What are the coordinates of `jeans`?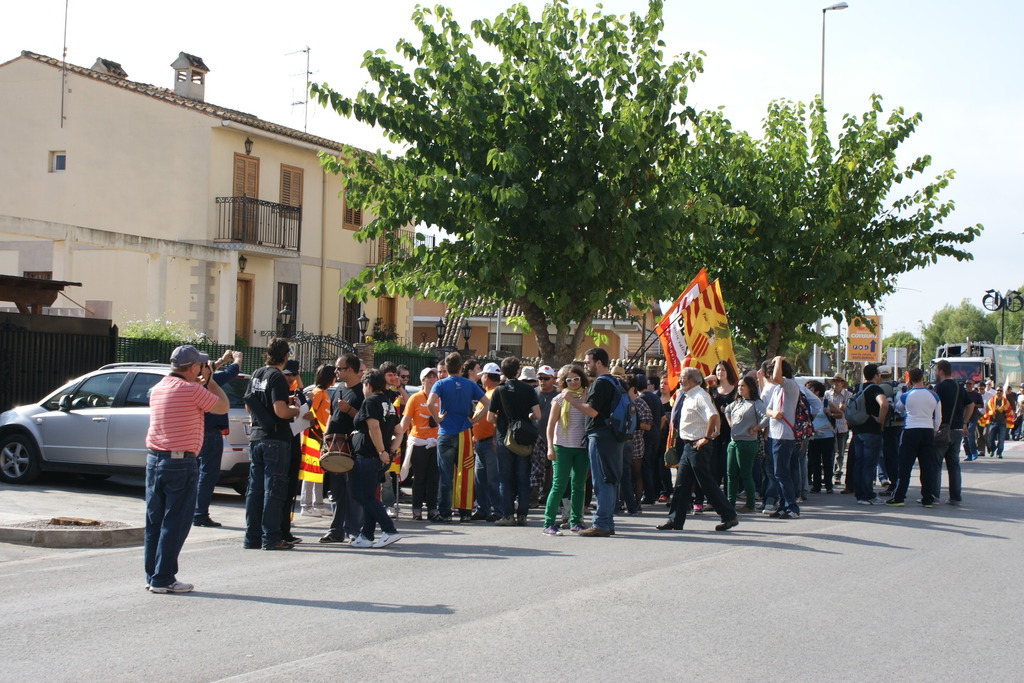
region(938, 429, 963, 502).
